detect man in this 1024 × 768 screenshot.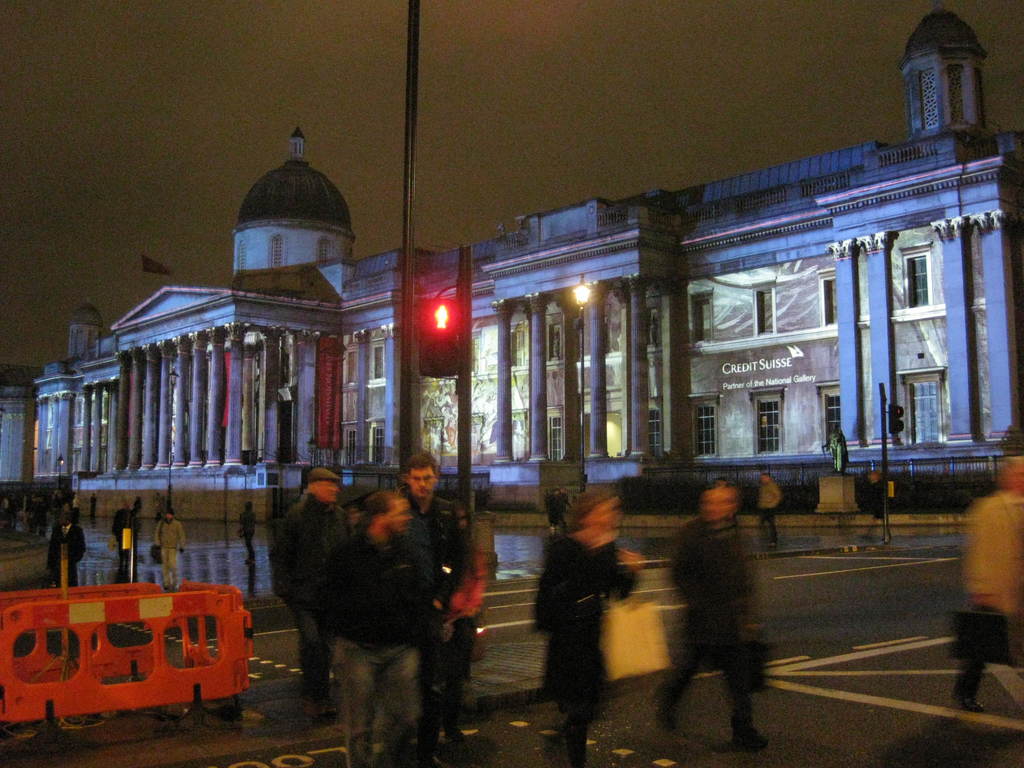
Detection: pyautogui.locateOnScreen(765, 472, 786, 553).
